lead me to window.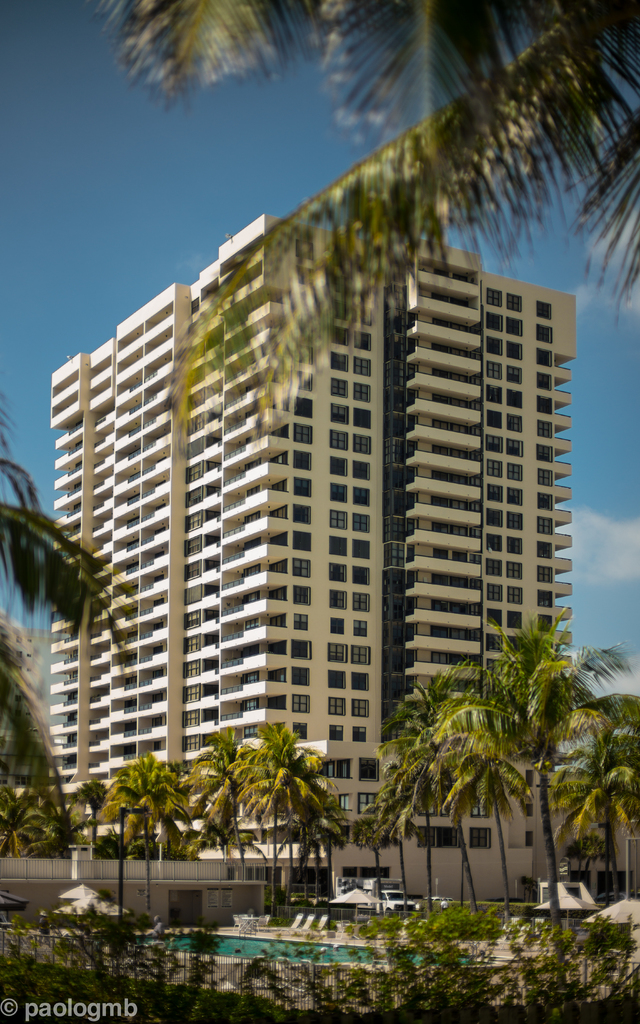
Lead to bbox(486, 609, 504, 625).
